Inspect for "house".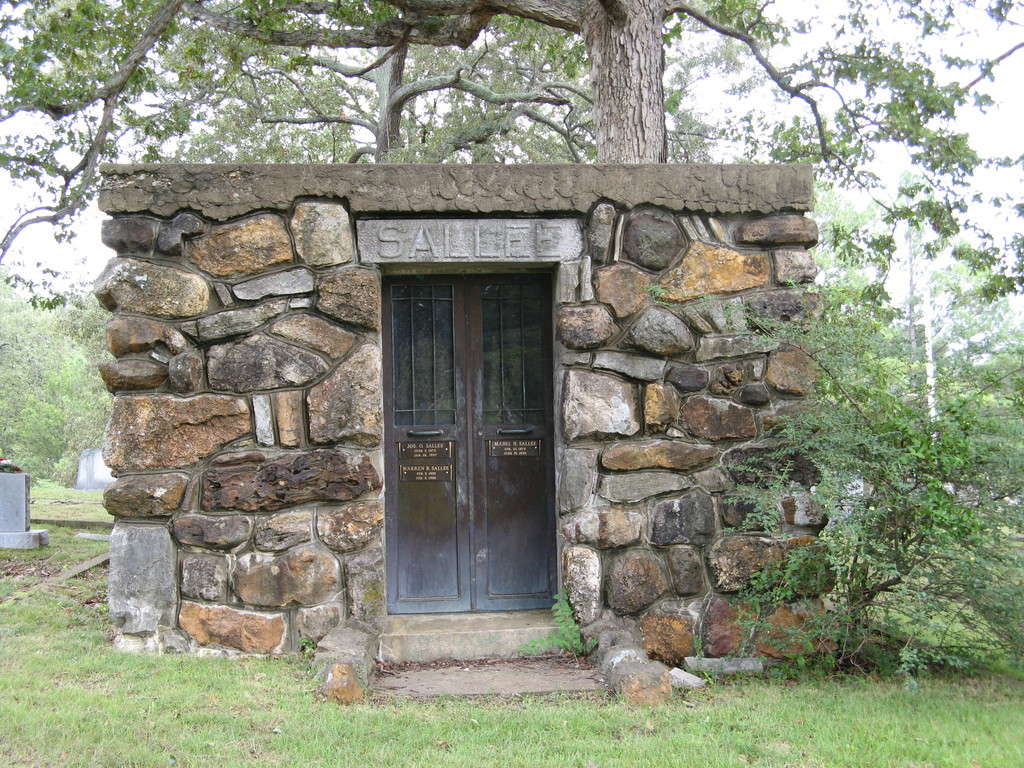
Inspection: x1=101 y1=161 x2=836 y2=703.
